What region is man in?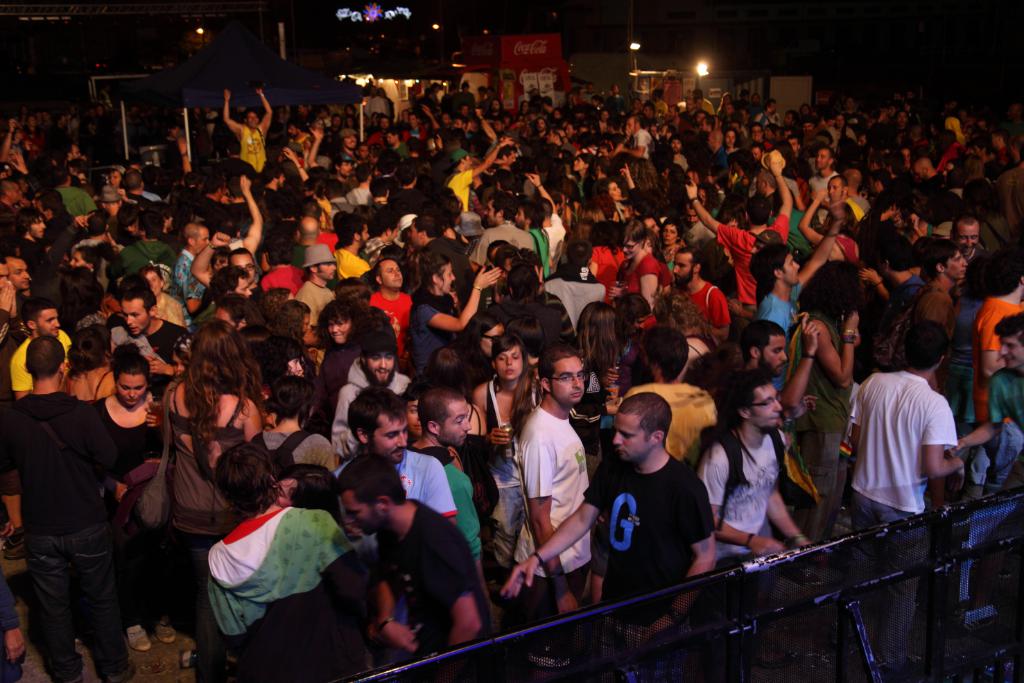
[x1=514, y1=343, x2=596, y2=671].
